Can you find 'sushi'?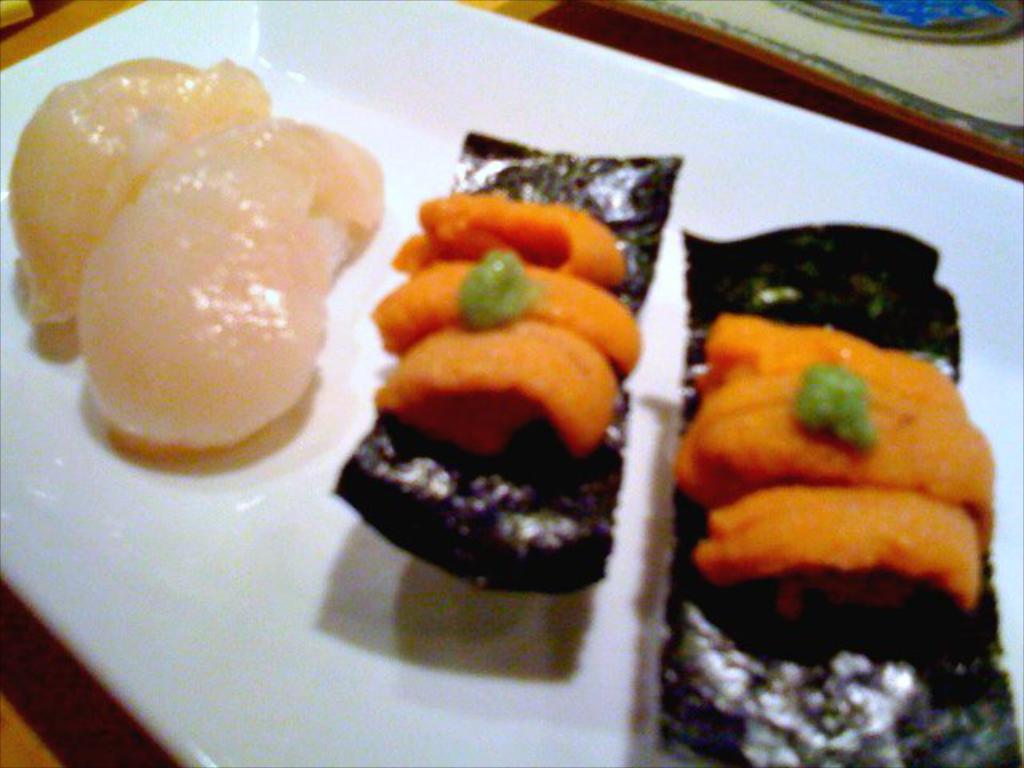
Yes, bounding box: 331:117:678:594.
